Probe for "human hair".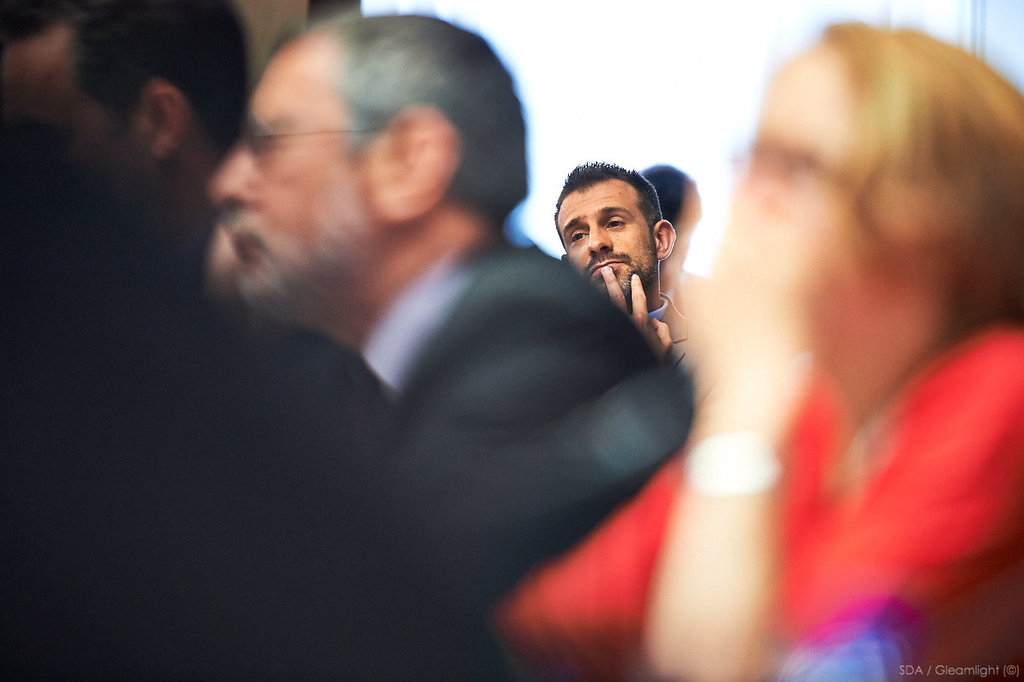
Probe result: Rect(273, 6, 537, 242).
